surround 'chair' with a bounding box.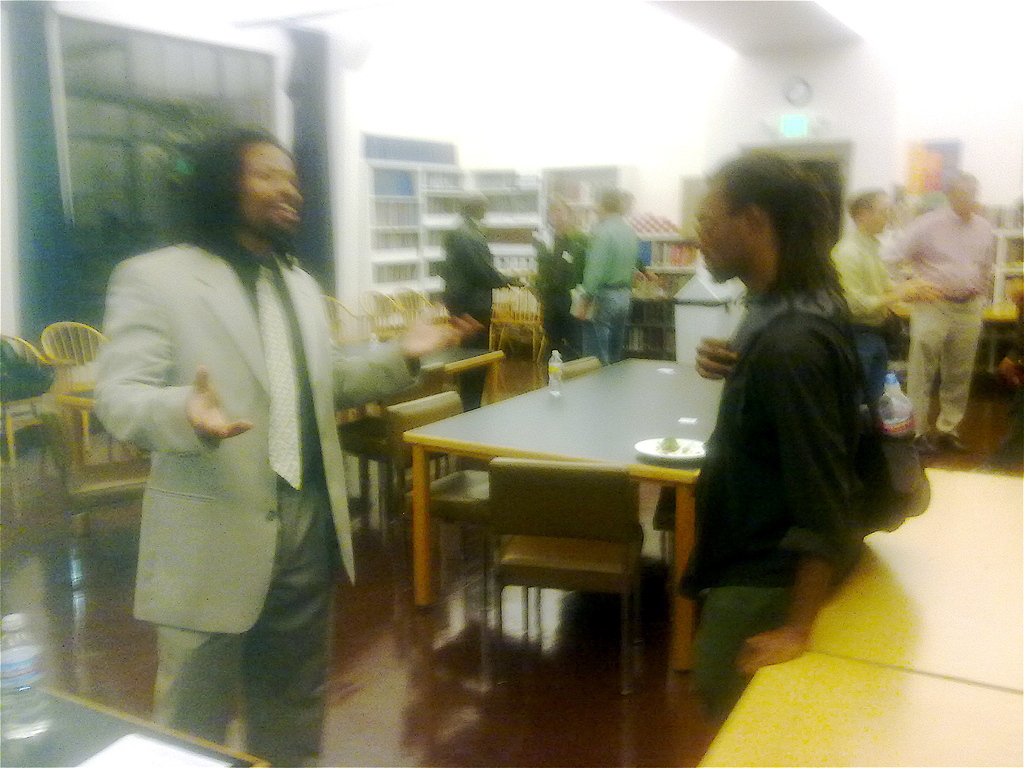
region(483, 455, 645, 700).
